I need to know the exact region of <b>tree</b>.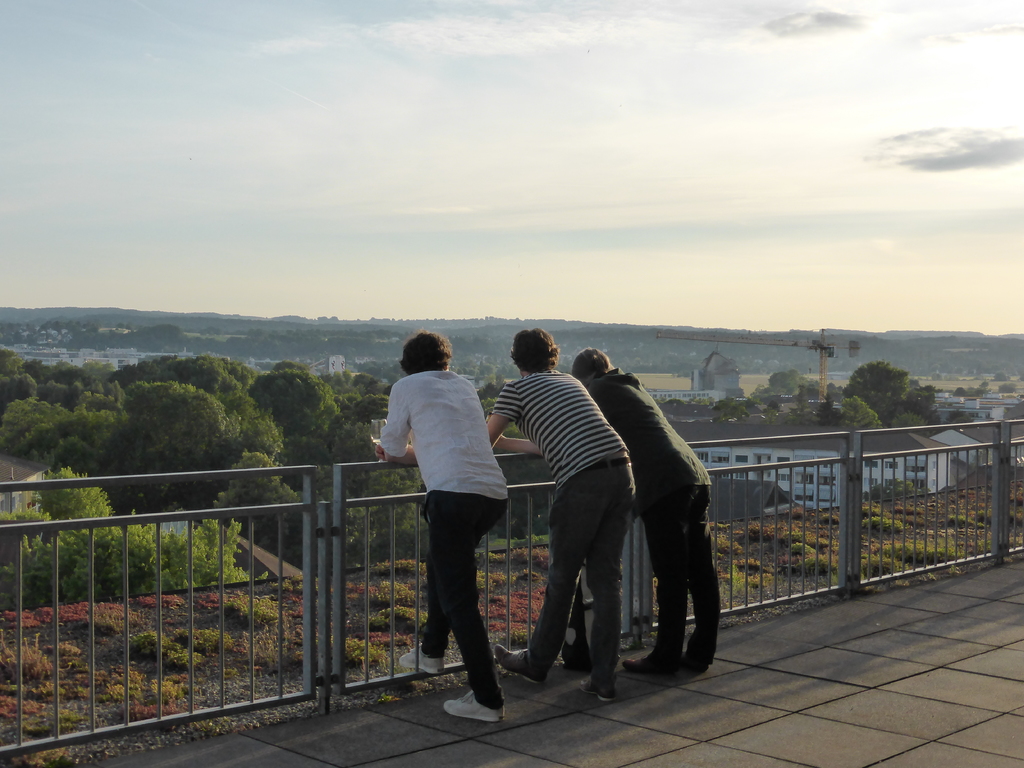
Region: [268, 406, 369, 497].
